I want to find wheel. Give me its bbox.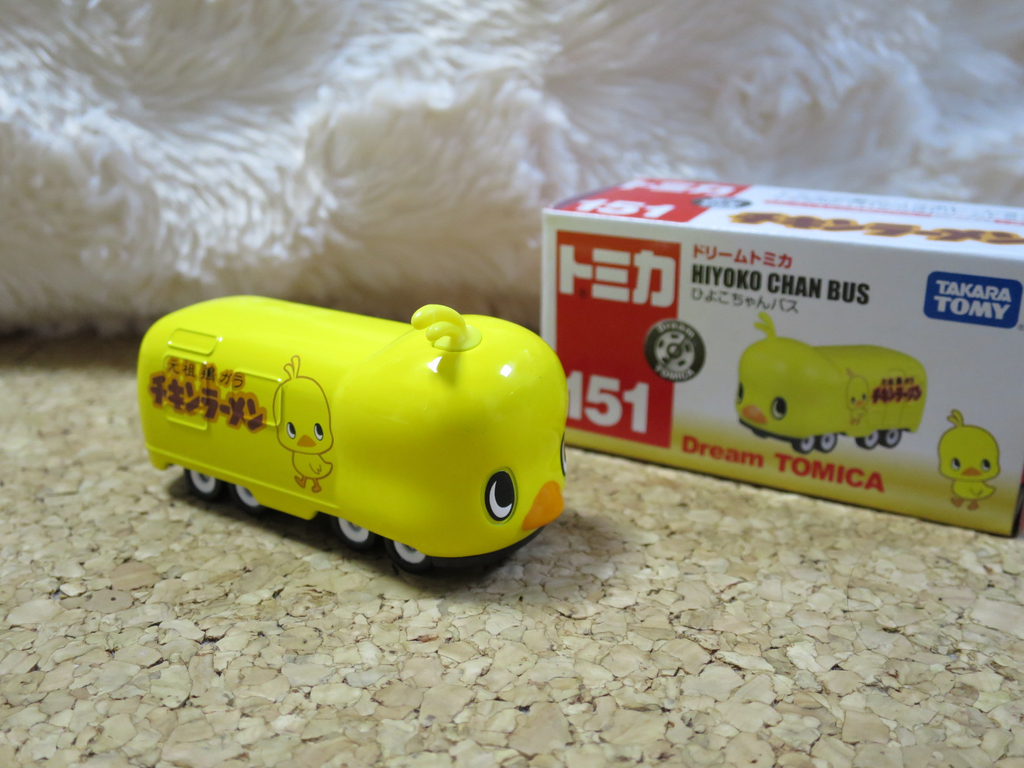
852, 433, 879, 449.
